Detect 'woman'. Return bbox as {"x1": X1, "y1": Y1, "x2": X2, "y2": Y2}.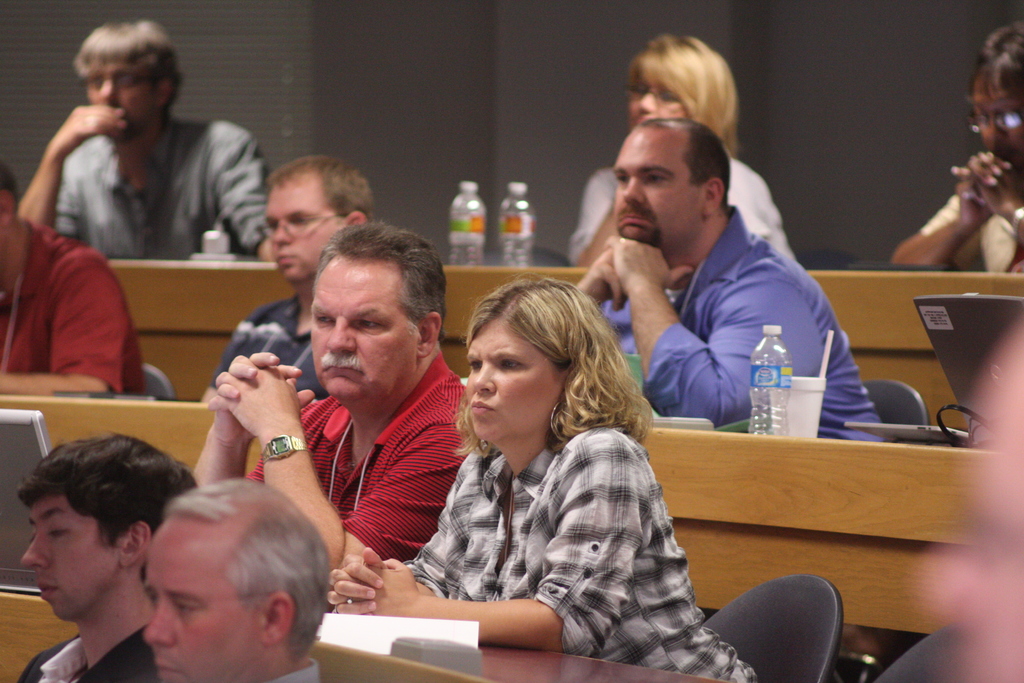
{"x1": 324, "y1": 281, "x2": 756, "y2": 682}.
